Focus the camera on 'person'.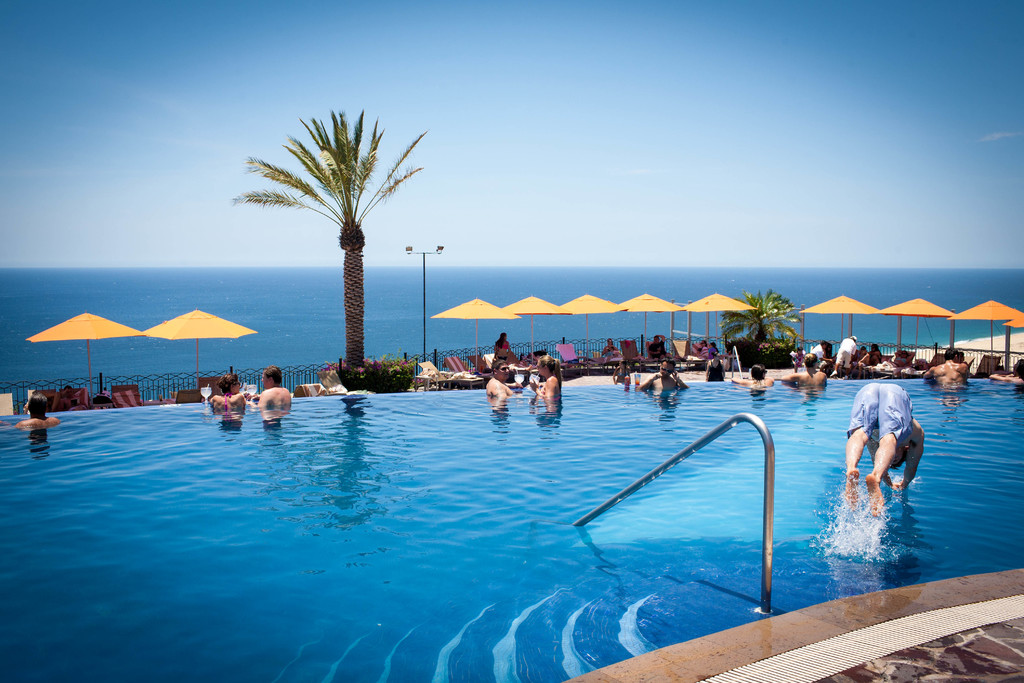
Focus region: (691,337,710,362).
